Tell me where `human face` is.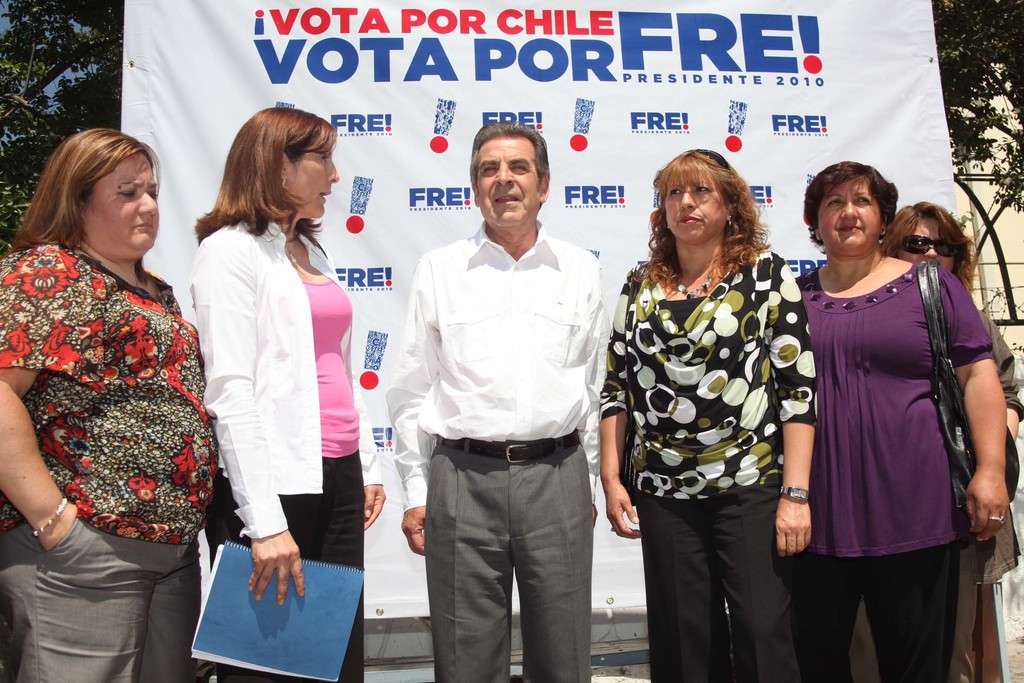
`human face` is at bbox=[476, 133, 547, 228].
